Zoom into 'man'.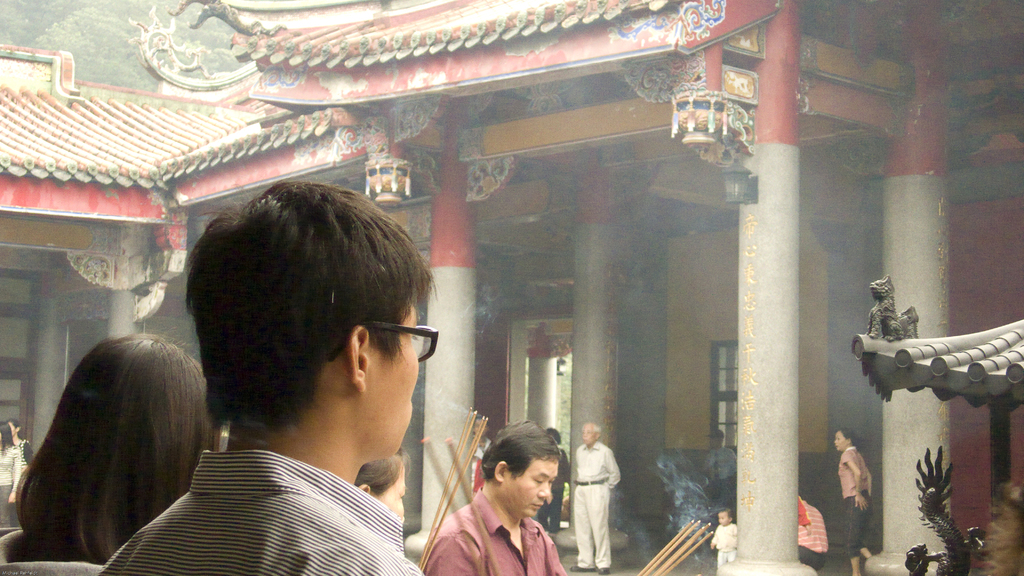
Zoom target: box=[423, 412, 570, 575].
